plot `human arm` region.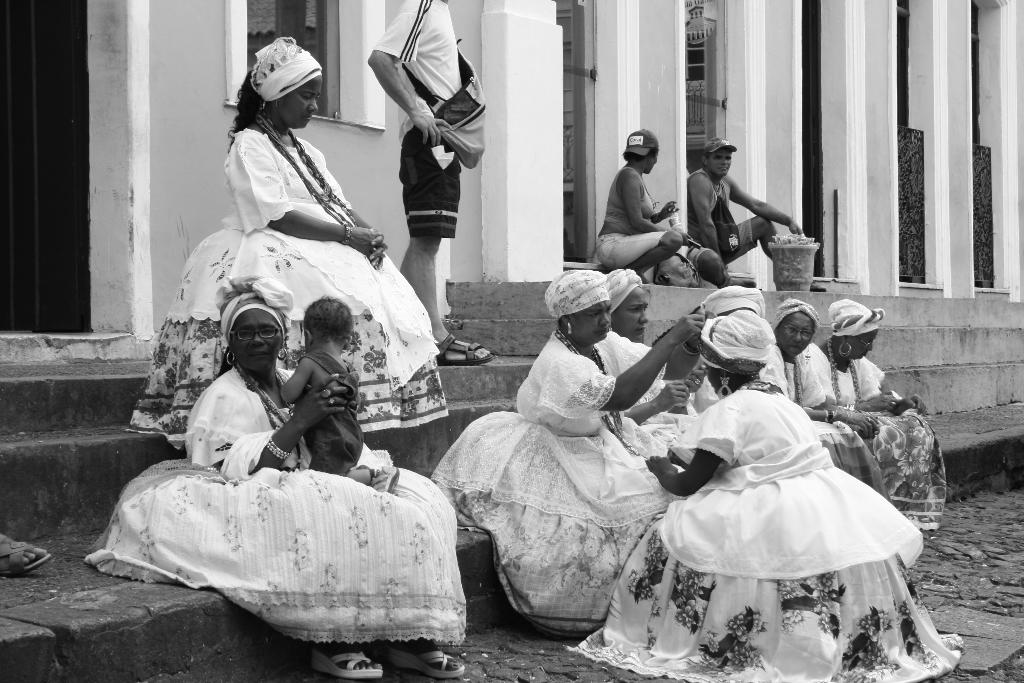
Plotted at left=630, top=418, right=735, bottom=514.
